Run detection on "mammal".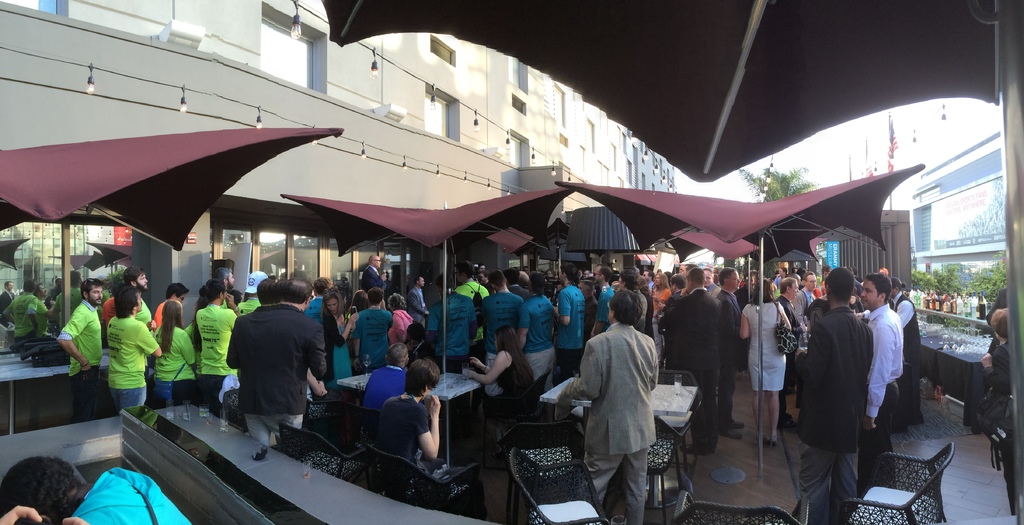
Result: 367/355/487/520.
